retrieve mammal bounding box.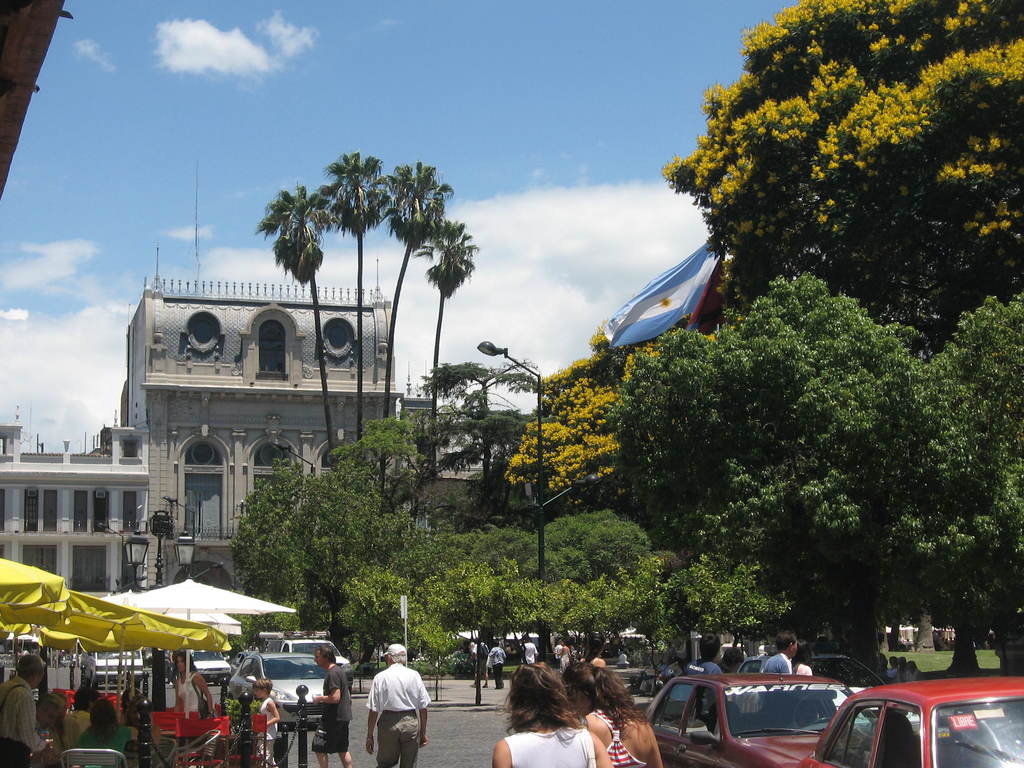
Bounding box: box=[488, 661, 589, 767].
